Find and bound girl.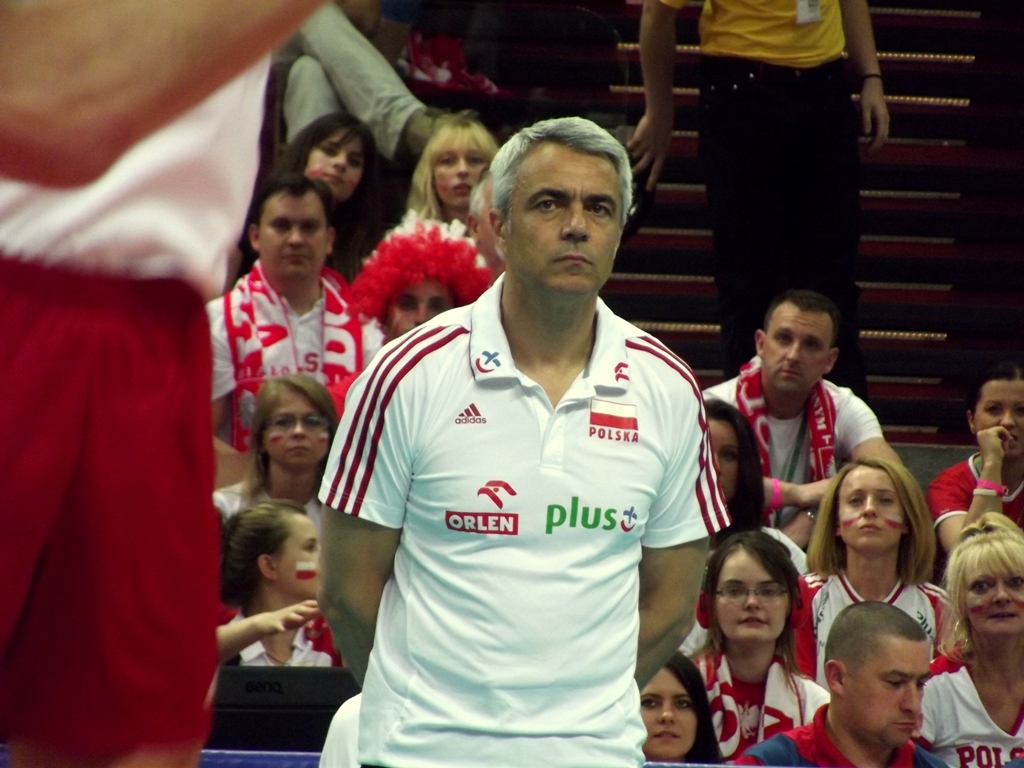
Bound: BBox(922, 516, 1023, 767).
